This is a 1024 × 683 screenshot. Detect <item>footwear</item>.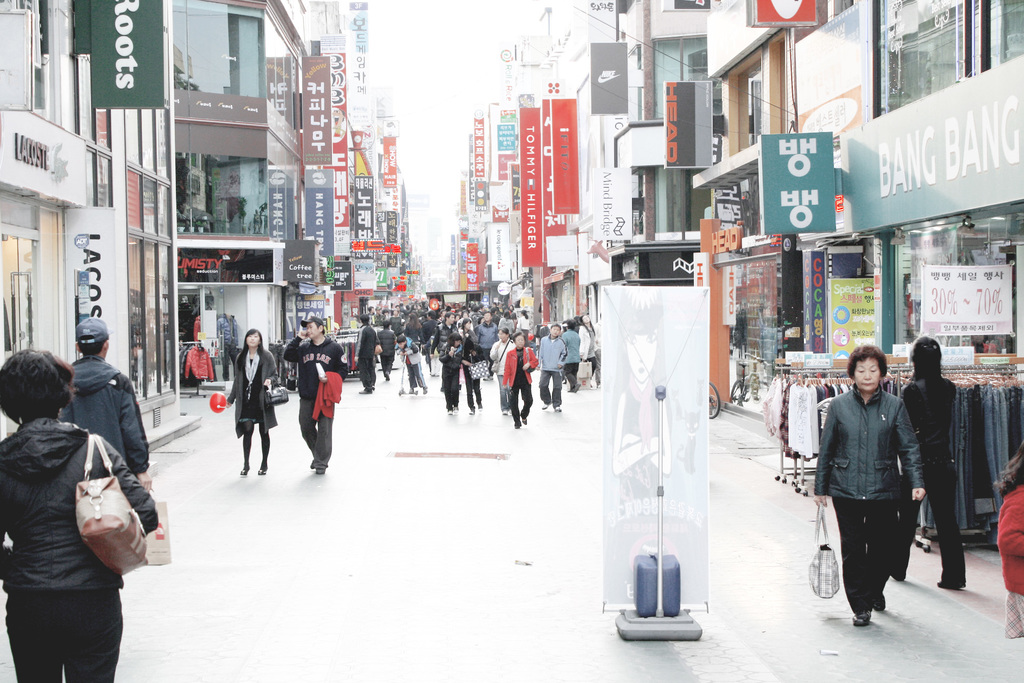
479 411 483 413.
